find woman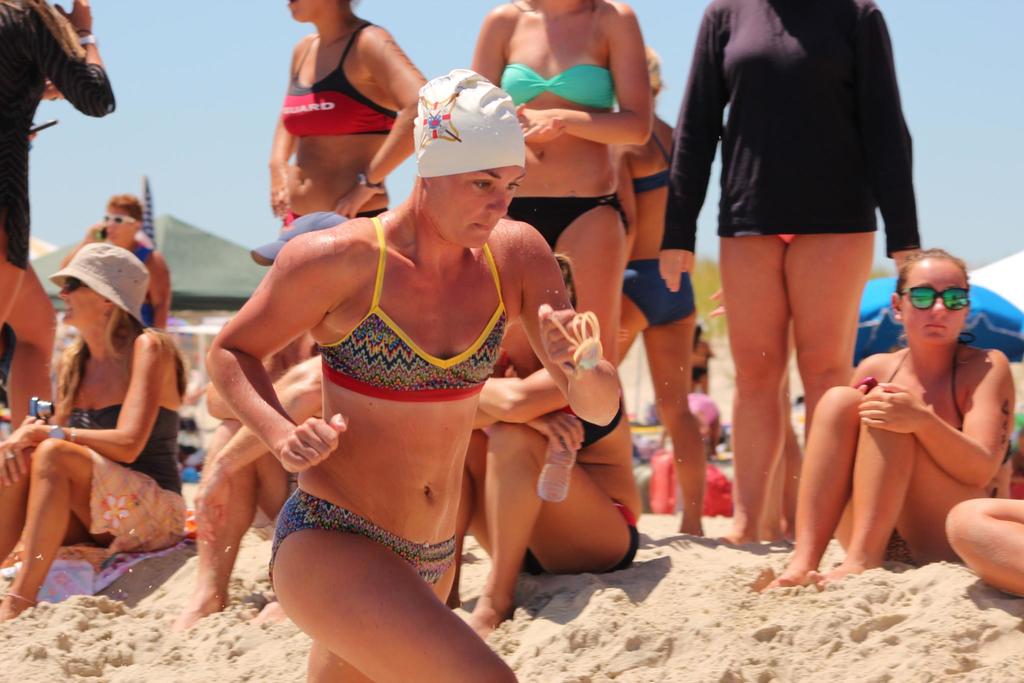
(x1=439, y1=254, x2=637, y2=648)
